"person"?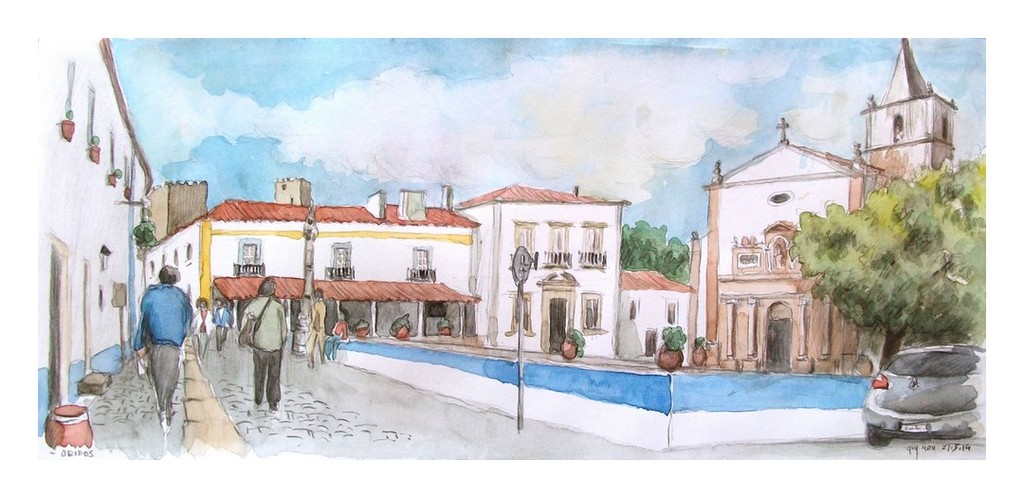
rect(239, 276, 287, 413)
